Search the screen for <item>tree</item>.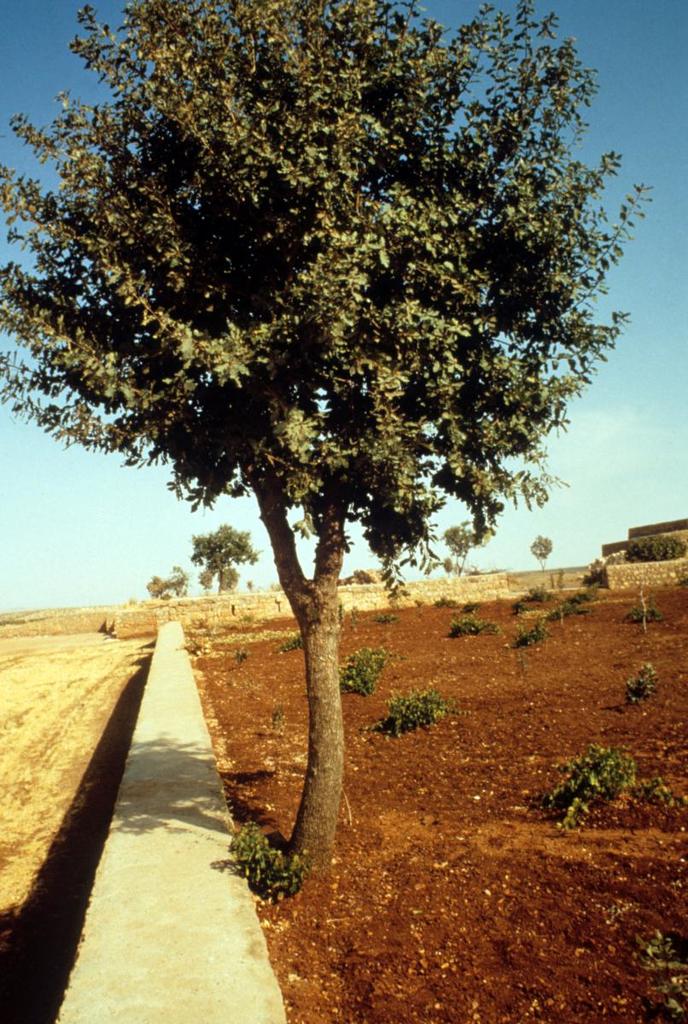
Found at 32:0:644:813.
